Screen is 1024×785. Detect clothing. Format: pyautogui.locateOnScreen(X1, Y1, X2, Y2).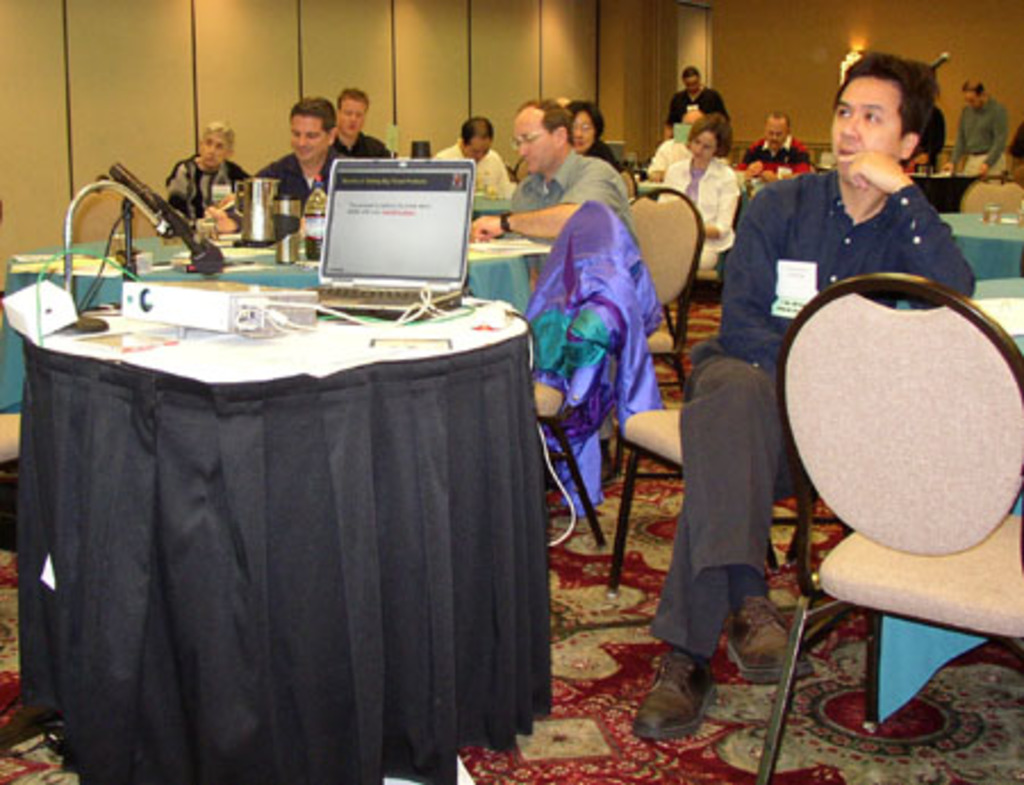
pyautogui.locateOnScreen(660, 152, 735, 275).
